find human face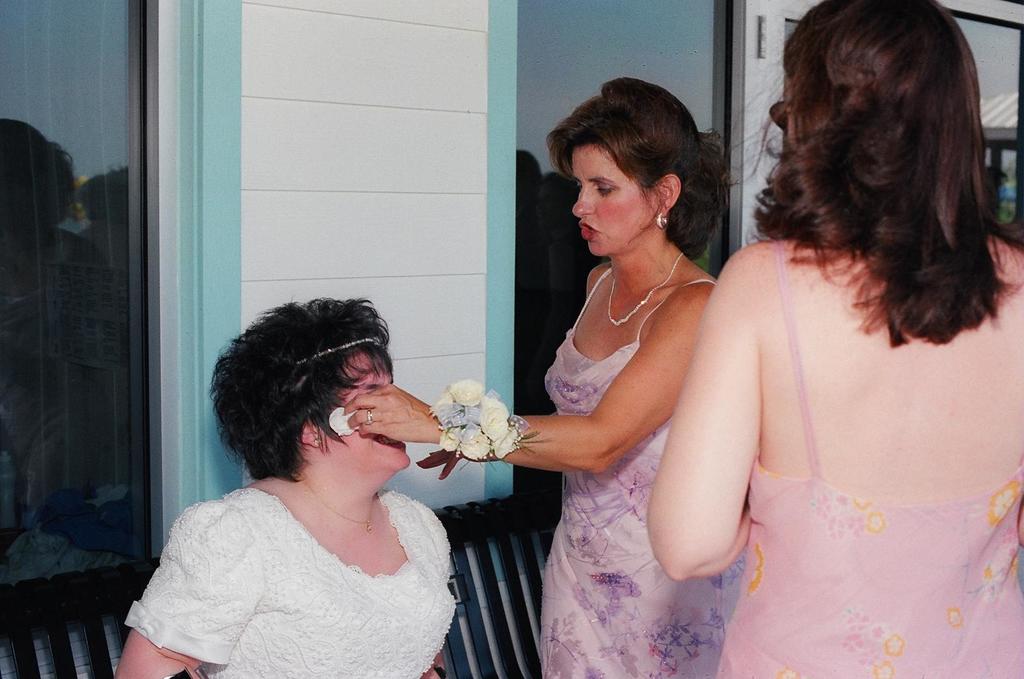
box=[571, 140, 658, 262]
